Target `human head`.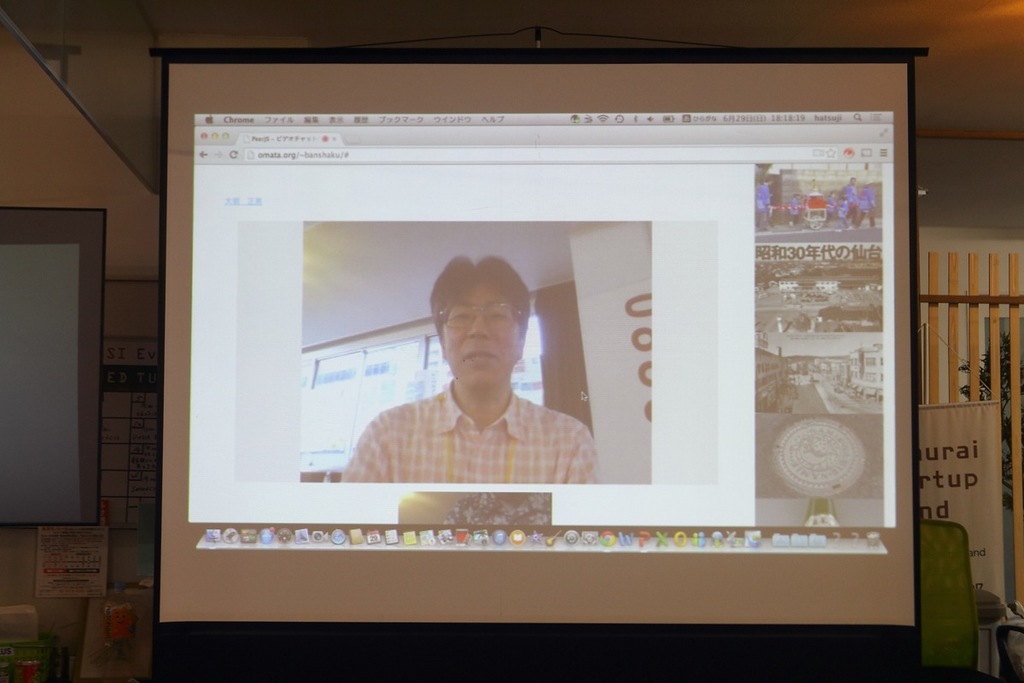
Target region: select_region(418, 240, 550, 429).
